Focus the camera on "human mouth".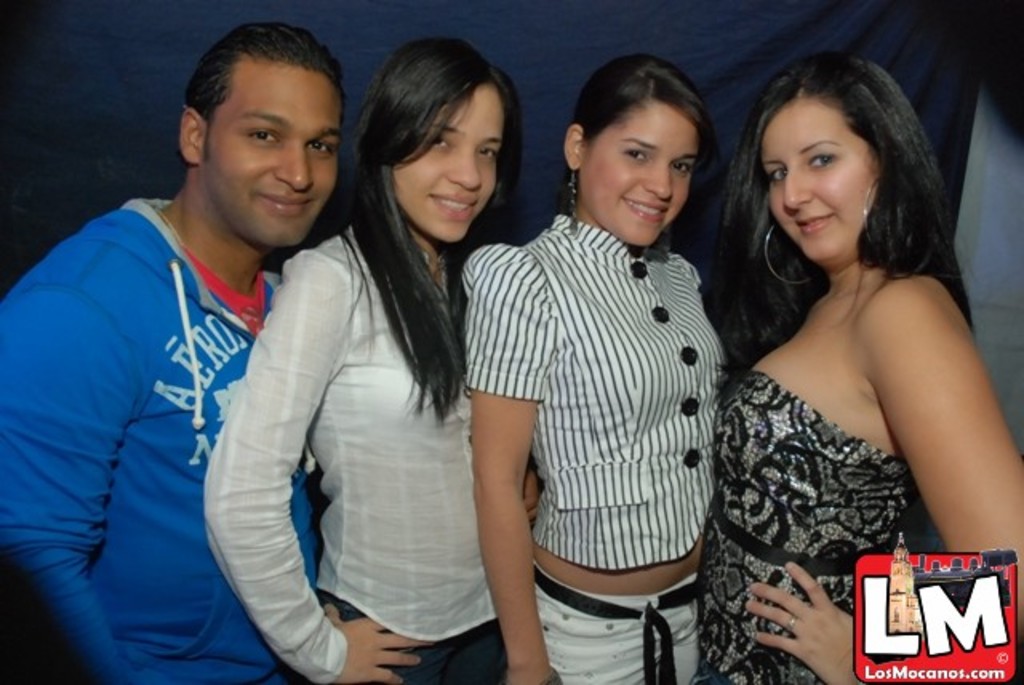
Focus region: [left=256, top=192, right=322, bottom=214].
